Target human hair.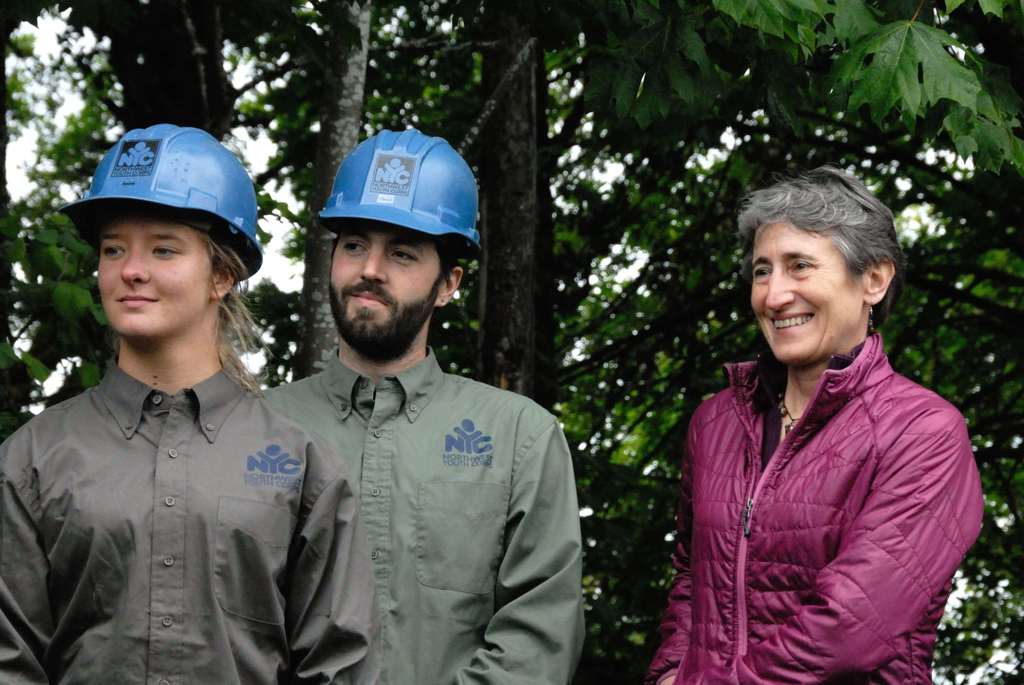
Target region: x1=744 y1=171 x2=900 y2=349.
